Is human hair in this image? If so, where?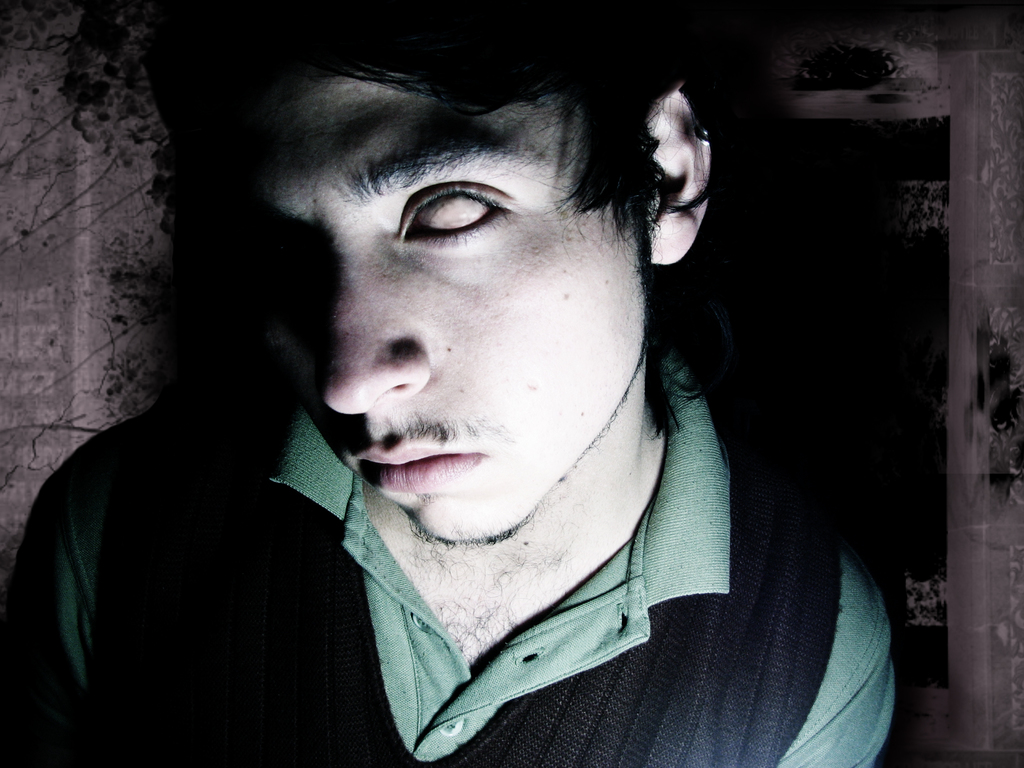
Yes, at bbox=(148, 36, 691, 351).
